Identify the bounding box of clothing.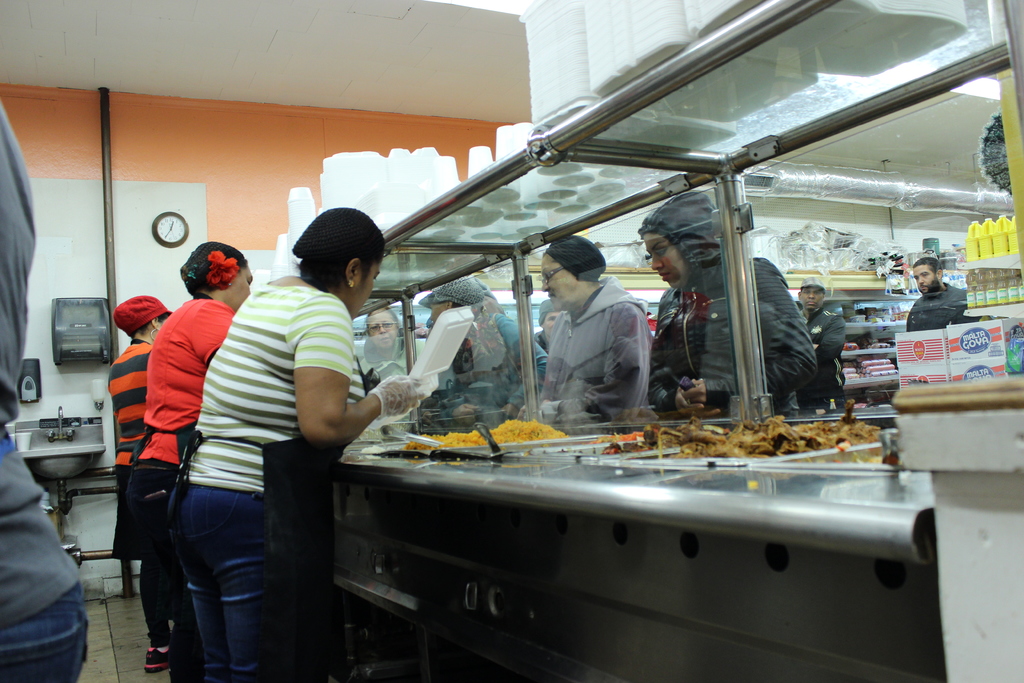
left=419, top=274, right=550, bottom=432.
